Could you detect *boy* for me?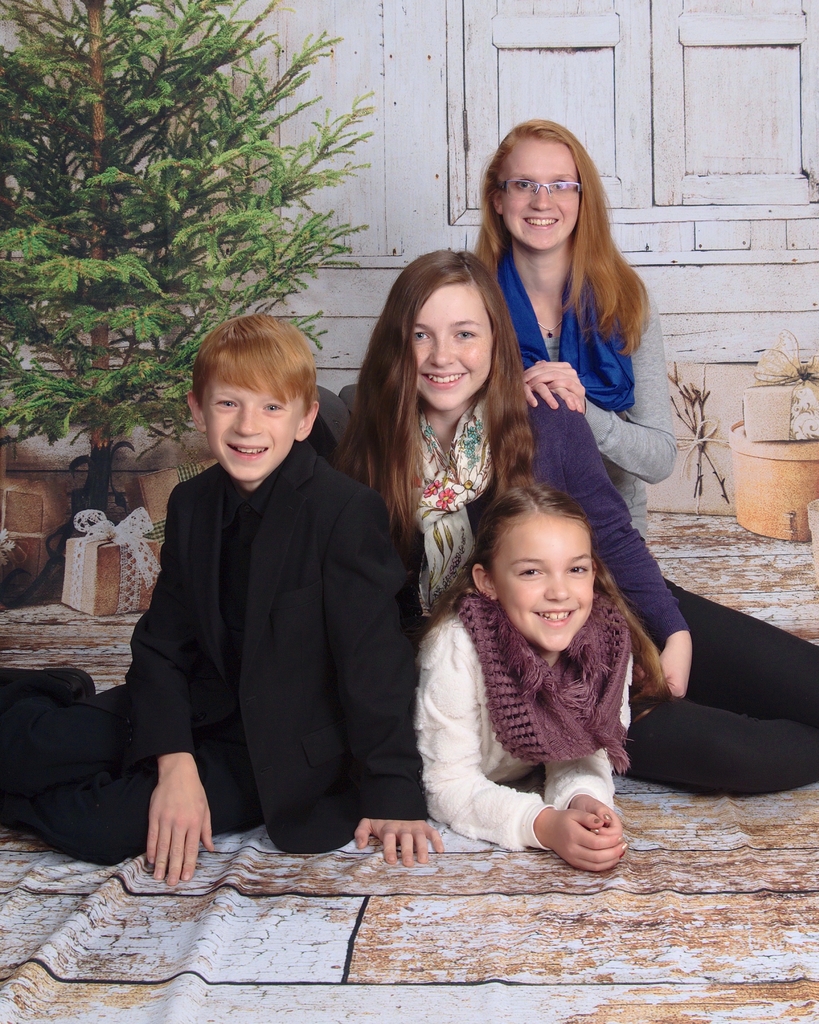
Detection result: region(0, 317, 436, 893).
